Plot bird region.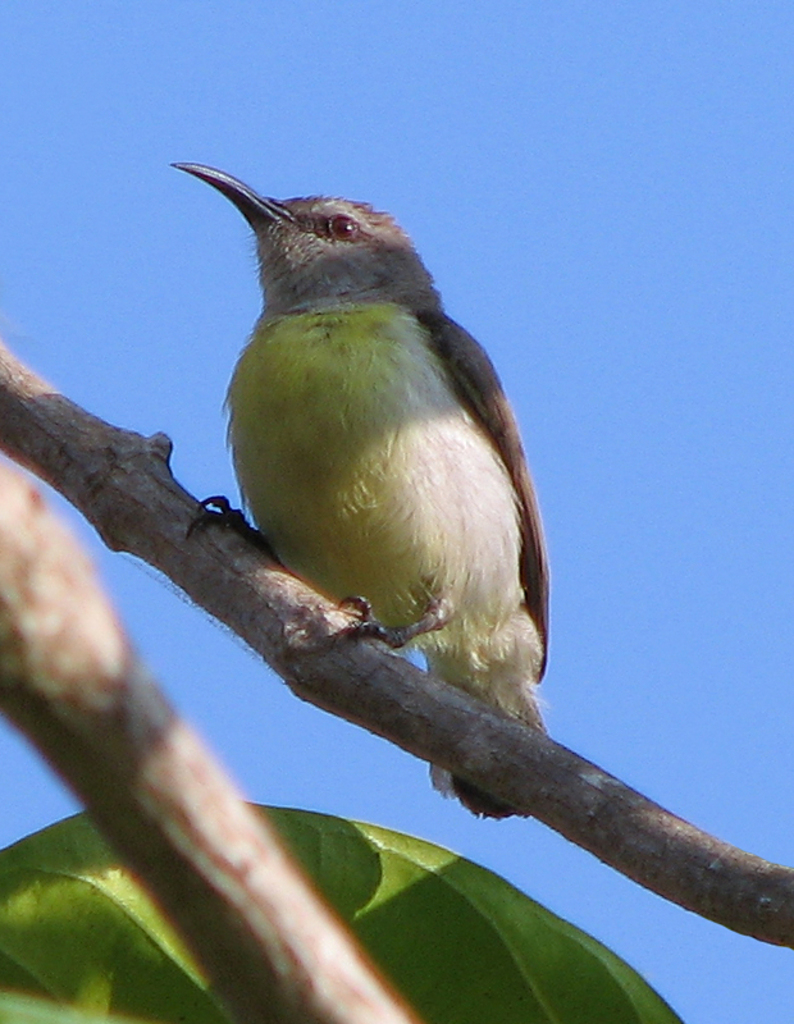
Plotted at region(141, 161, 569, 751).
